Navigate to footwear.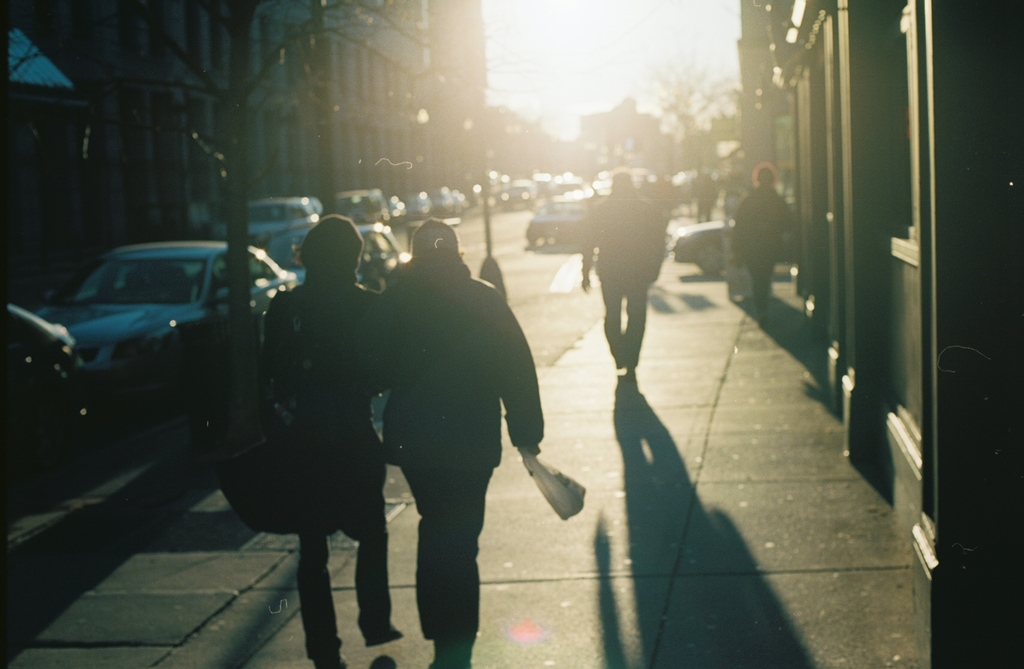
Navigation target: x1=326 y1=660 x2=351 y2=668.
